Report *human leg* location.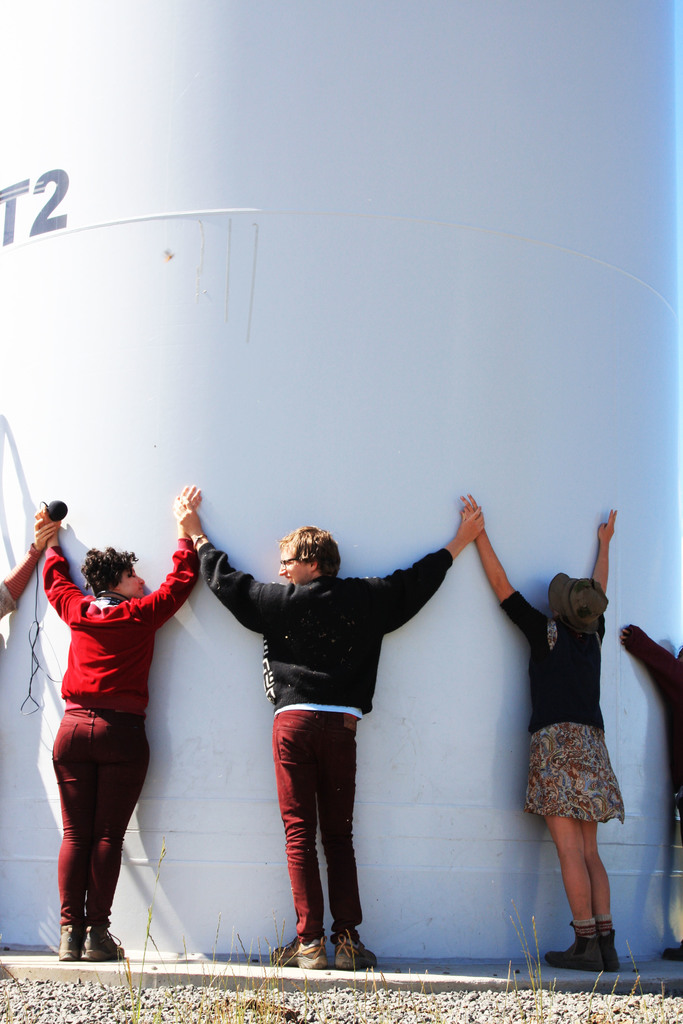
Report: bbox(320, 700, 379, 973).
